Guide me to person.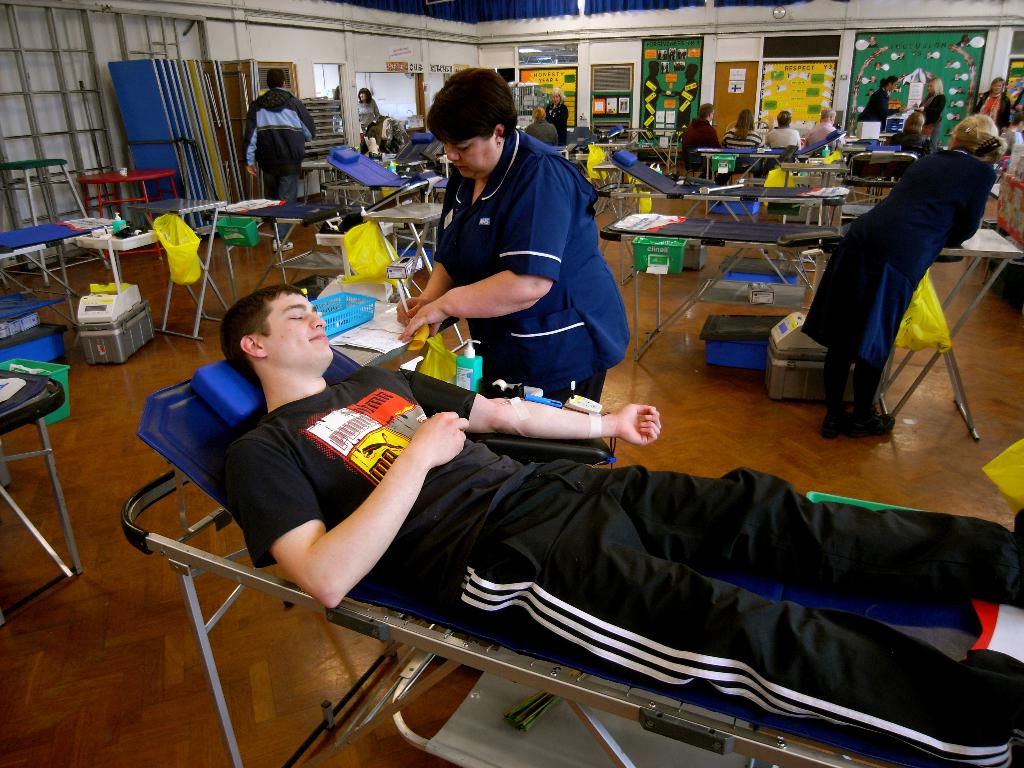
Guidance: l=1005, t=73, r=1023, b=121.
